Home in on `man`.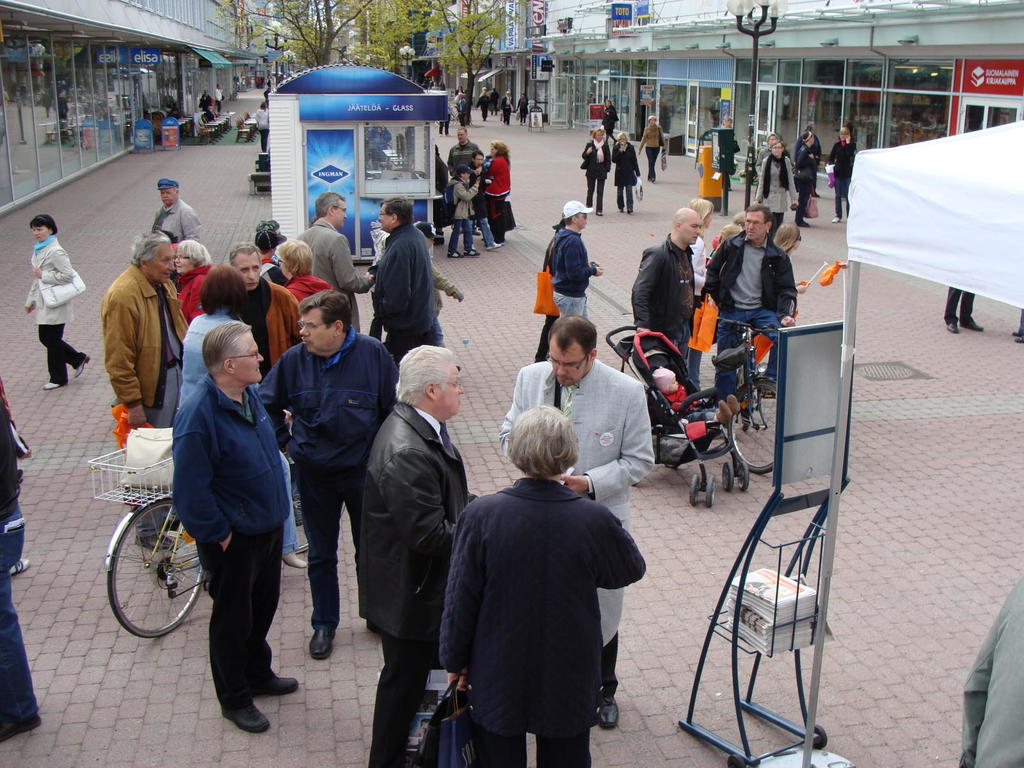
Homed in at bbox(360, 339, 473, 767).
